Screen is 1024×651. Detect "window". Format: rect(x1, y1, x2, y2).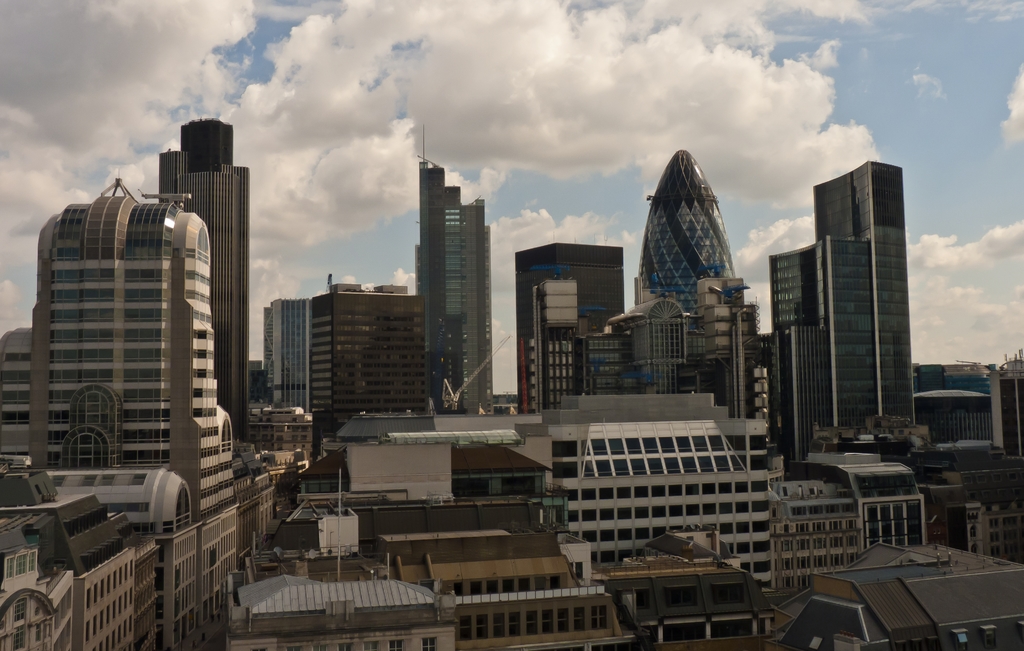
rect(17, 555, 24, 575).
